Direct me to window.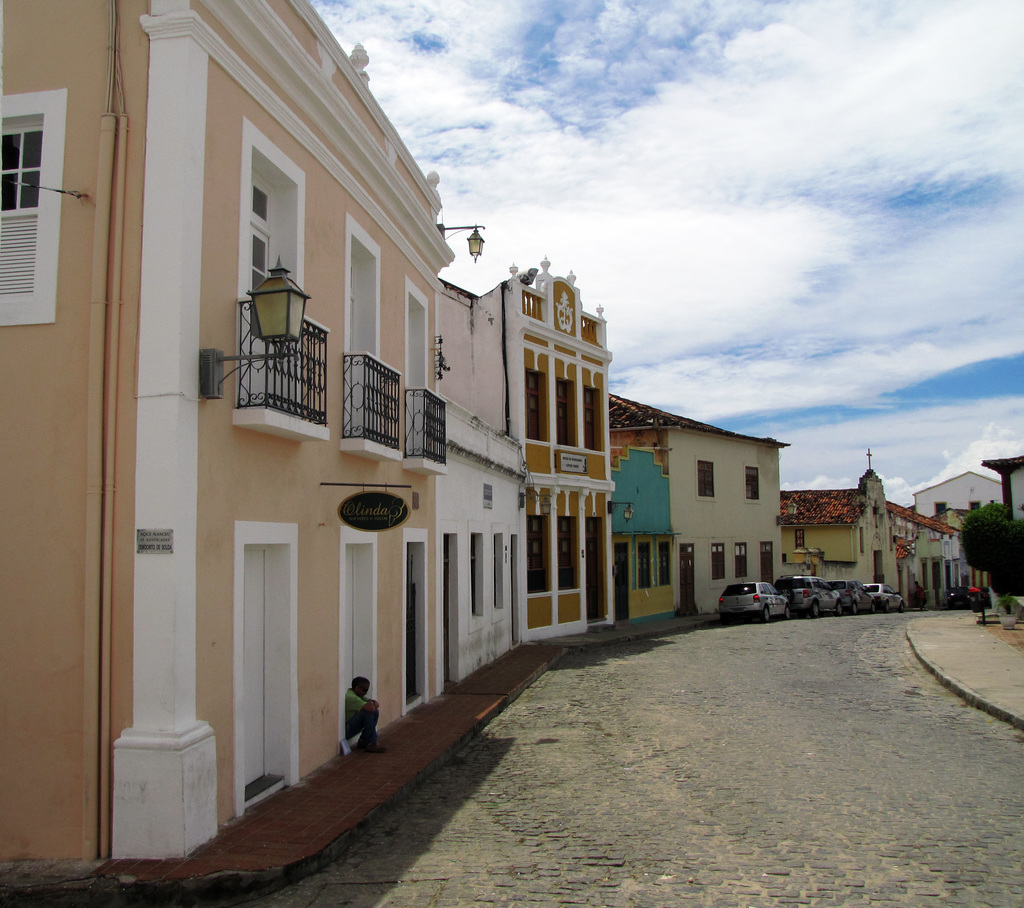
Direction: 559,518,577,586.
